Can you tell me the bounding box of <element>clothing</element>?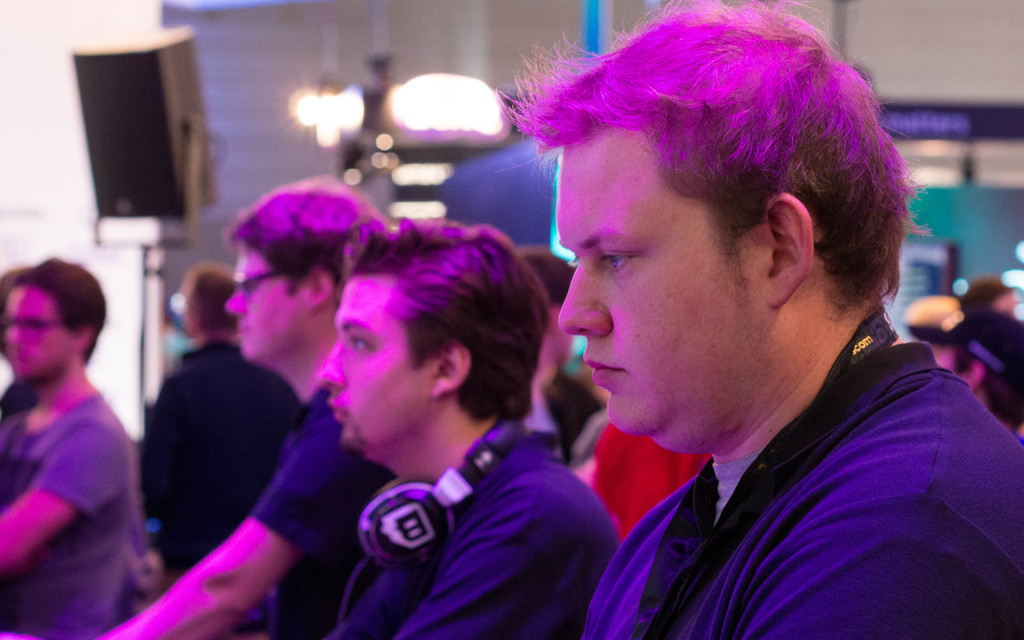
box=[548, 307, 1013, 637].
